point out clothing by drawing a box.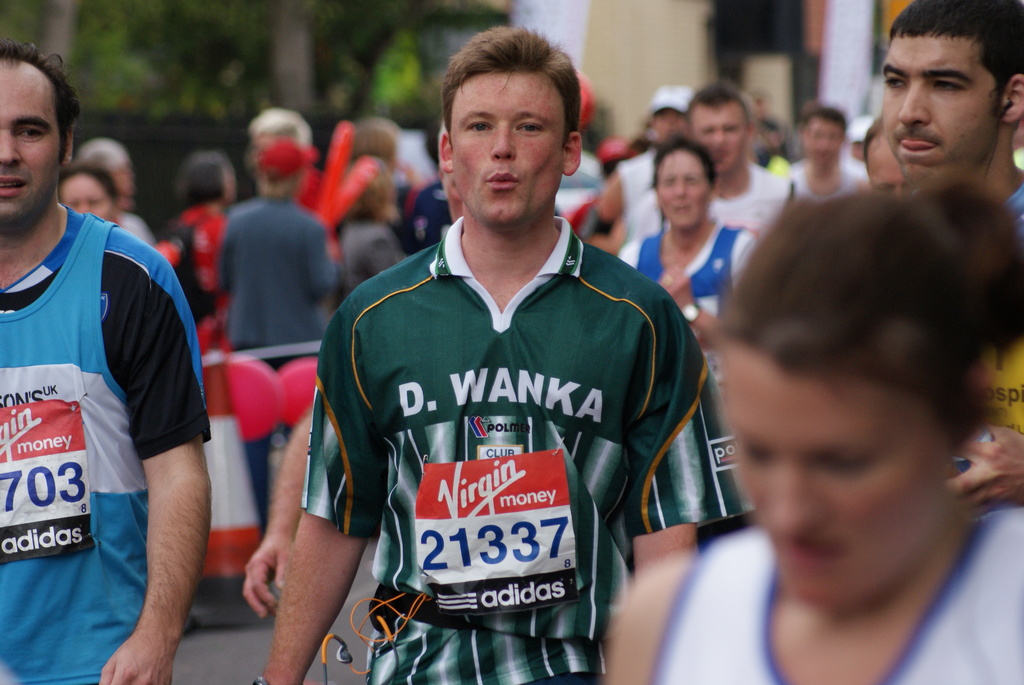
<bbox>749, 142, 902, 201</bbox>.
